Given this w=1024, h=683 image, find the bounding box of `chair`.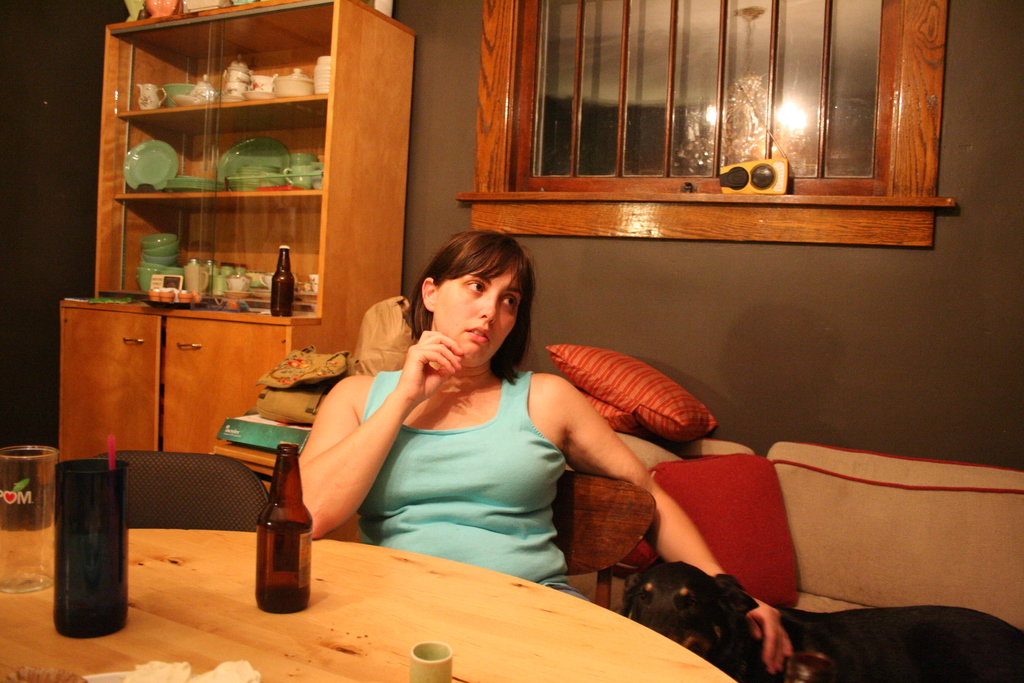
{"left": 550, "top": 468, "right": 658, "bottom": 609}.
